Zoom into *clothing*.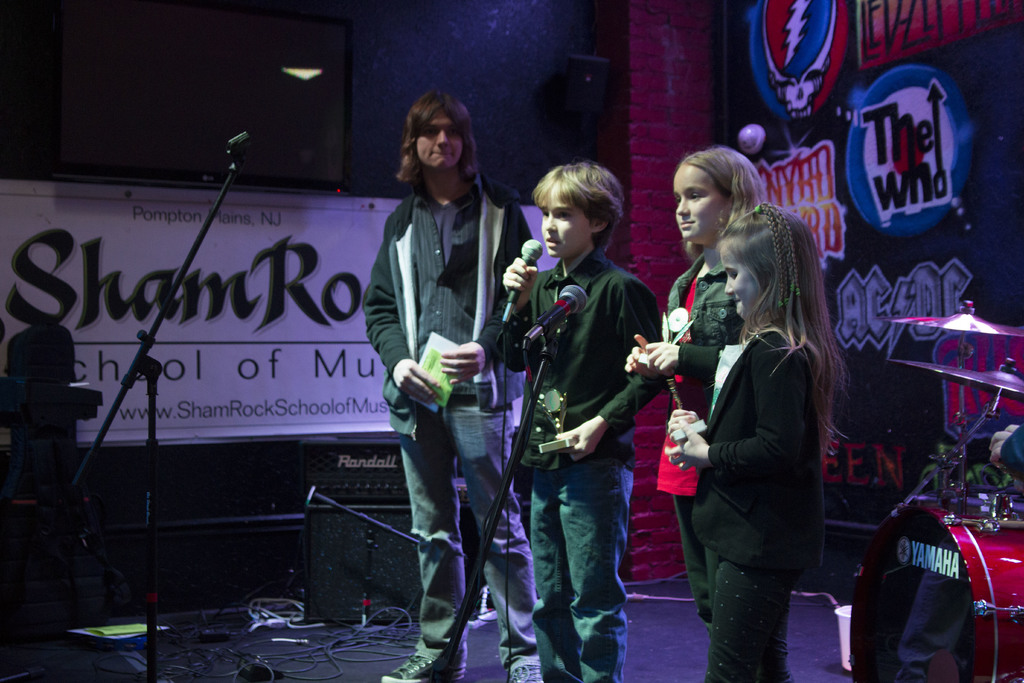
Zoom target: box(502, 243, 670, 682).
